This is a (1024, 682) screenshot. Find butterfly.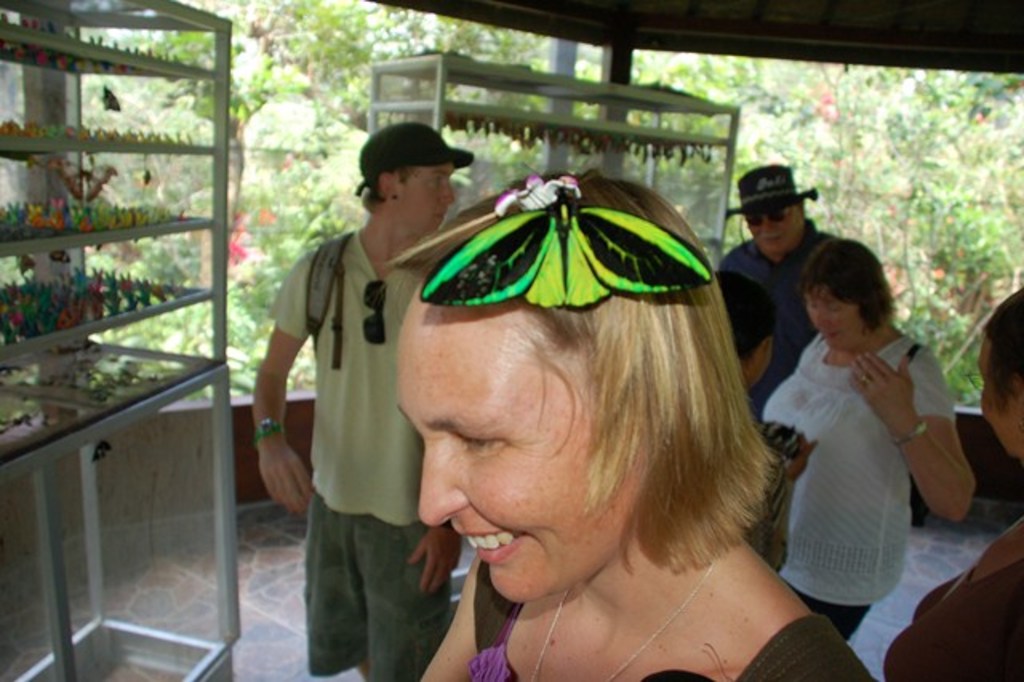
Bounding box: rect(426, 155, 693, 335).
